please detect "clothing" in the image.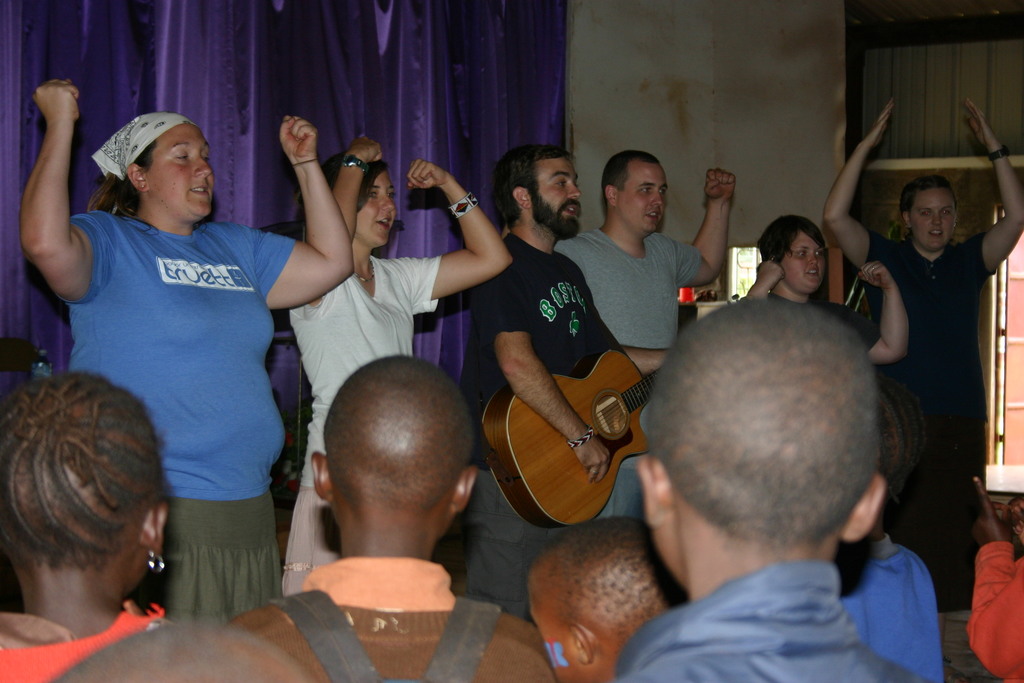
[273,235,452,602].
